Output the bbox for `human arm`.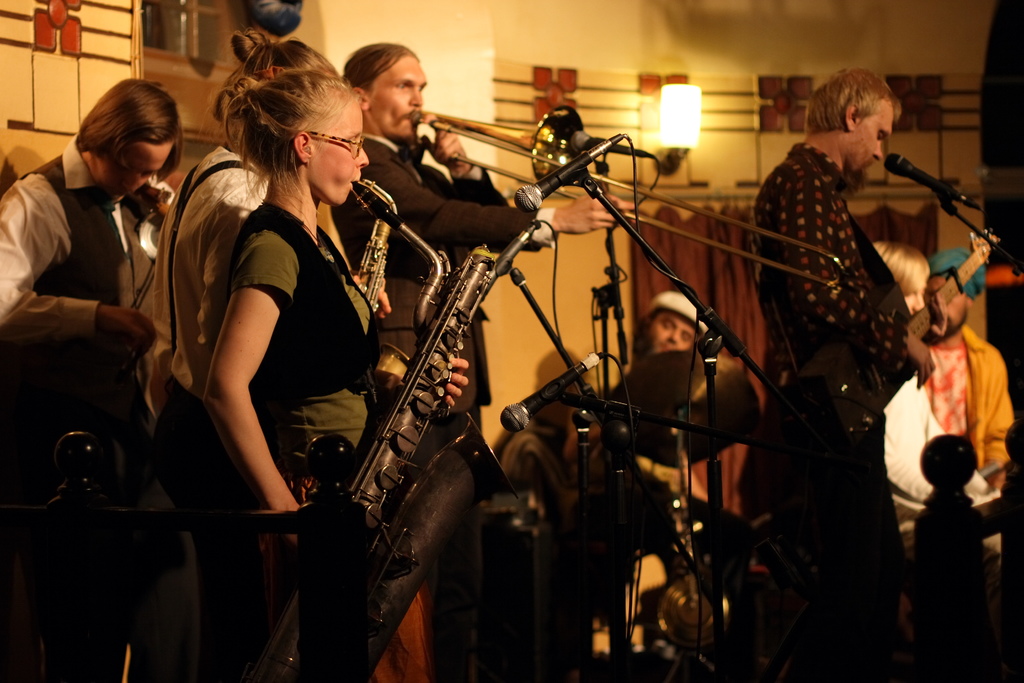
984,355,1012,488.
